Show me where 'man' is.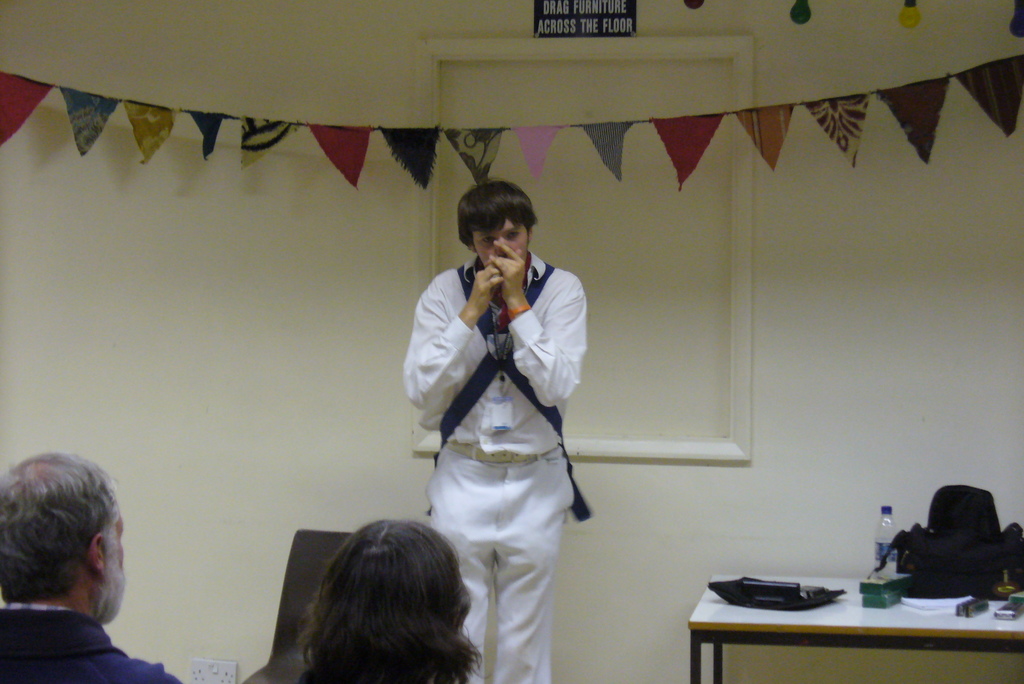
'man' is at (0,452,178,683).
